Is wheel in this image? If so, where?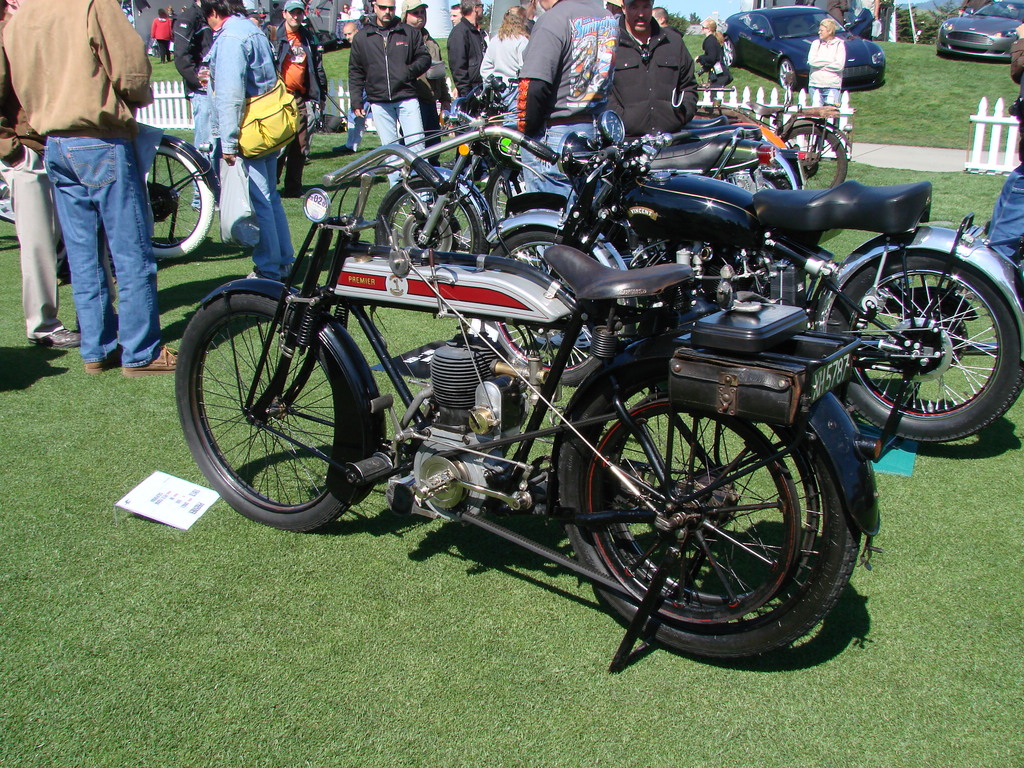
Yes, at left=825, top=249, right=1023, bottom=440.
